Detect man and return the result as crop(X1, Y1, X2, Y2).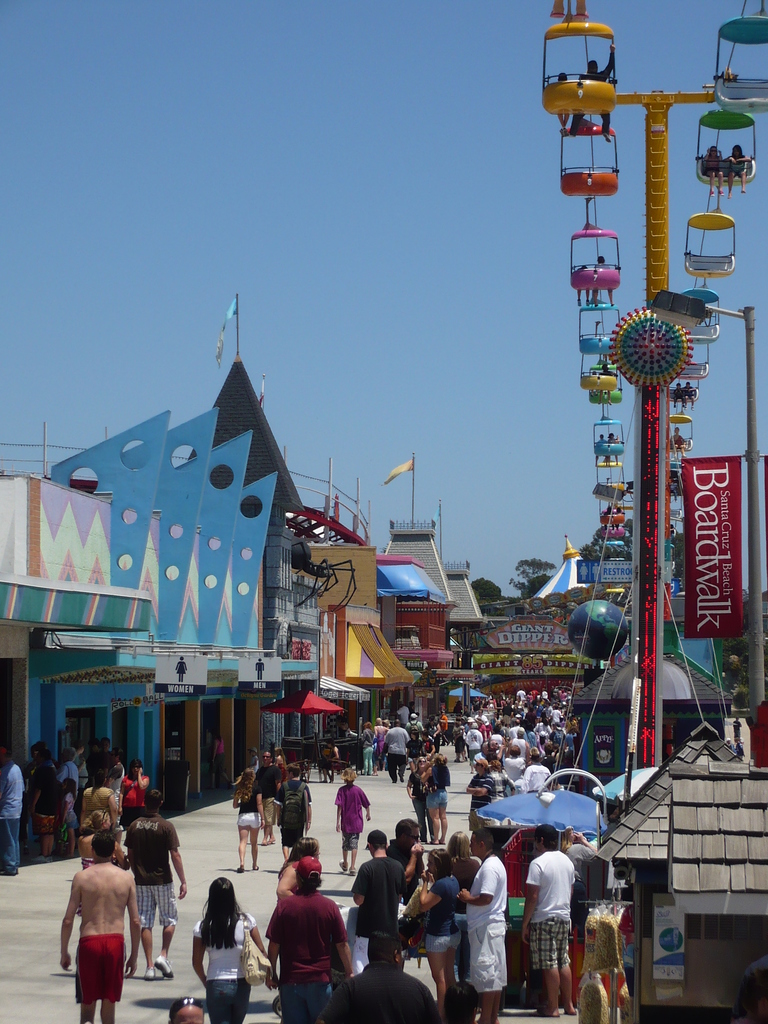
crop(0, 749, 30, 875).
